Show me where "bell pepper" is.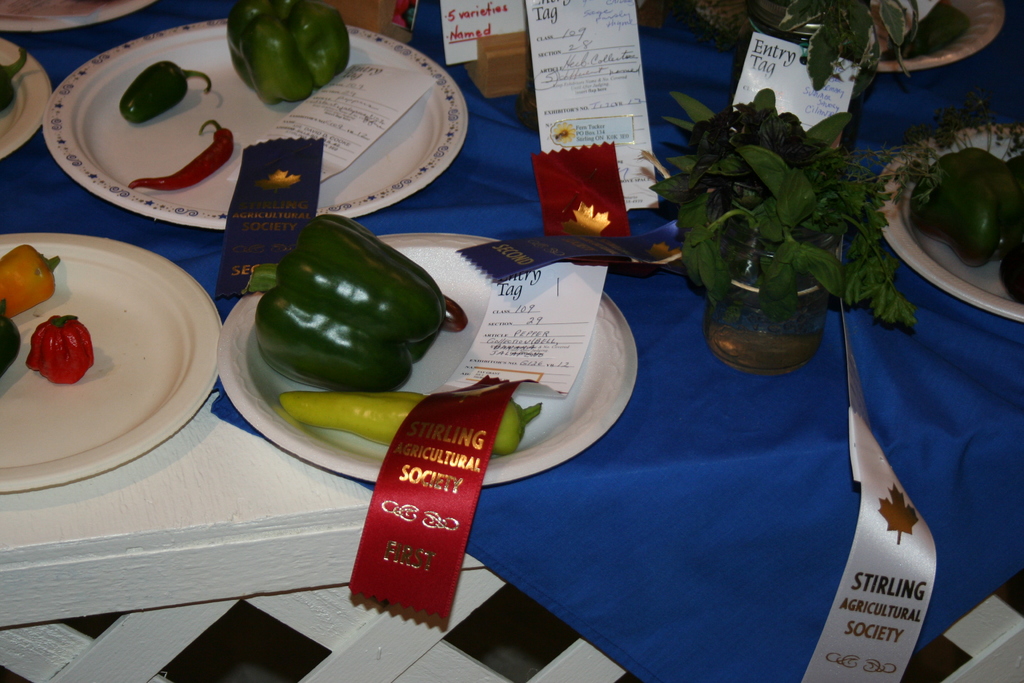
"bell pepper" is at bbox=[227, 0, 351, 105].
